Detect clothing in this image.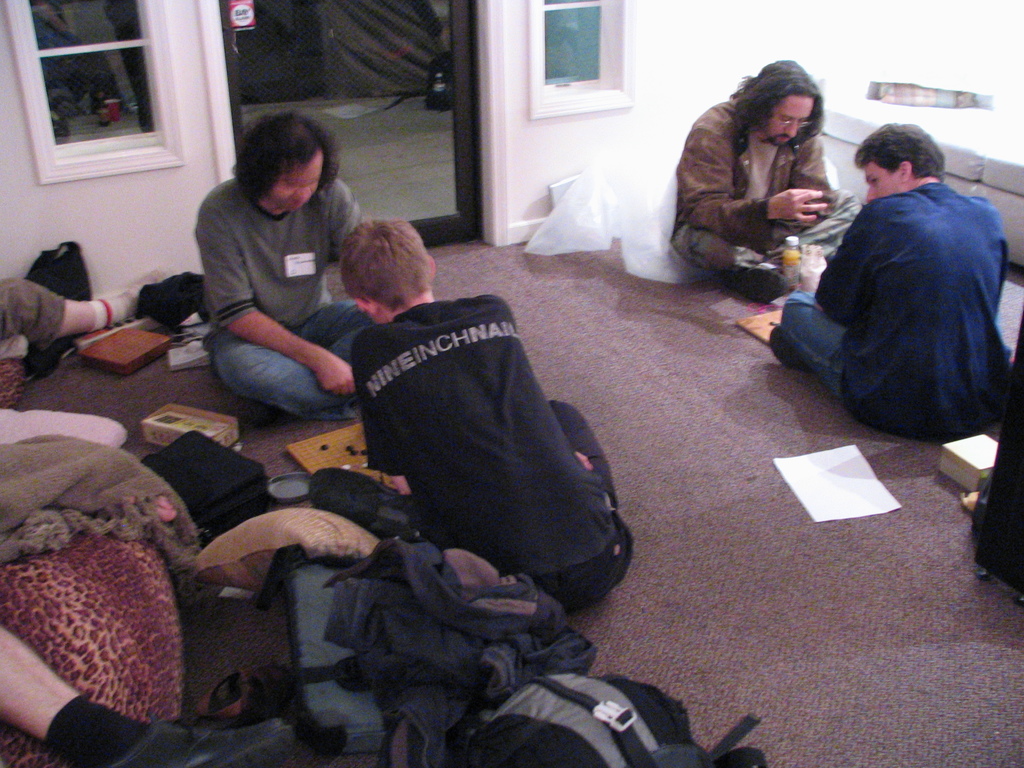
Detection: (left=664, top=84, right=858, bottom=295).
